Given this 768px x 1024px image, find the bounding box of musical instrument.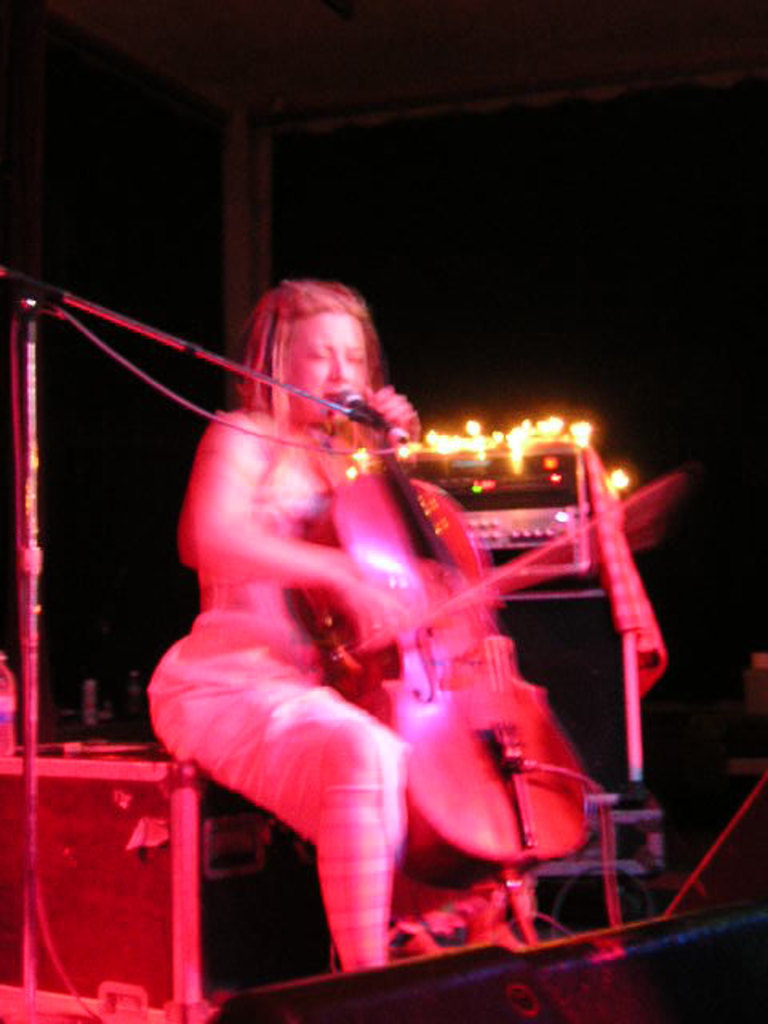
261,371,621,933.
